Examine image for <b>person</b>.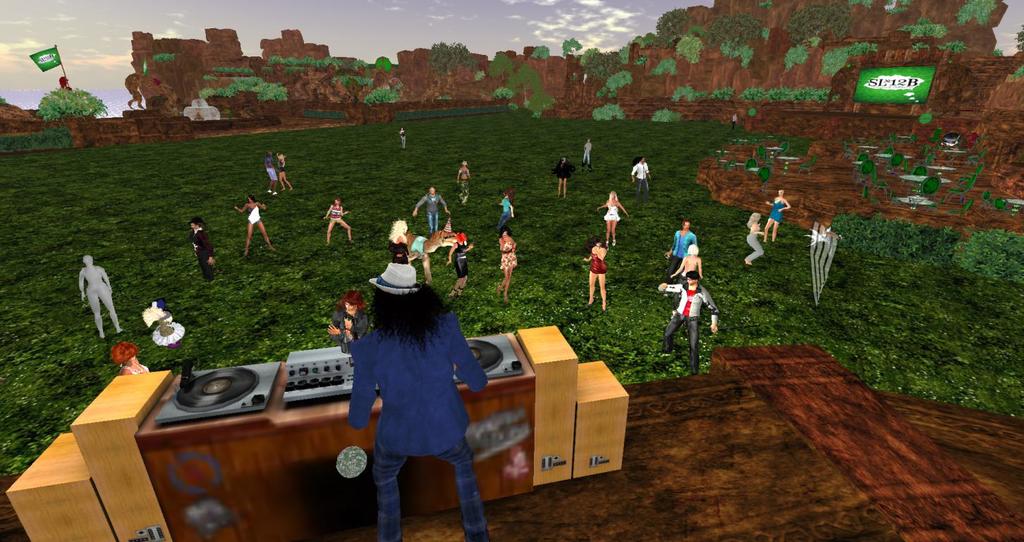
Examination result: pyautogui.locateOnScreen(232, 195, 270, 258).
